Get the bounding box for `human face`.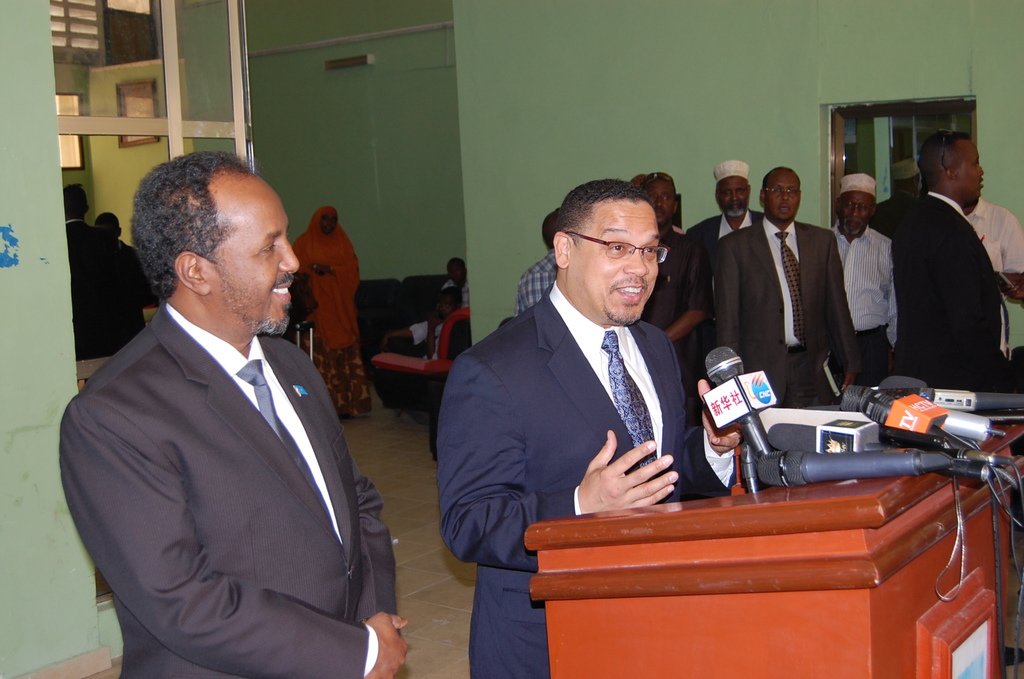
bbox(956, 140, 988, 195).
